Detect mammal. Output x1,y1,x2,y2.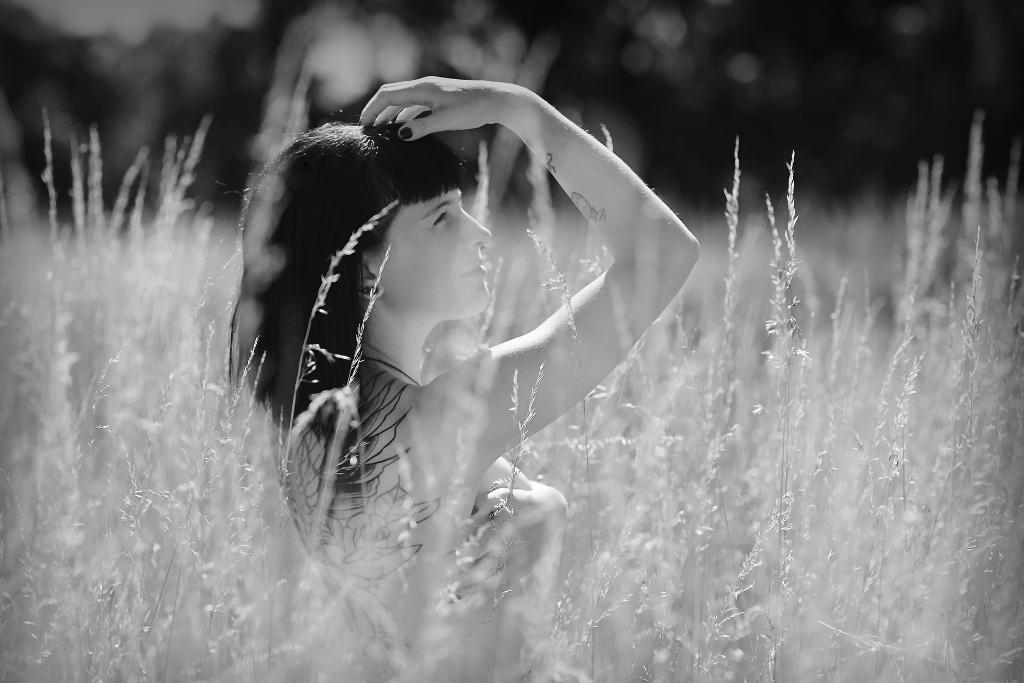
239,78,675,587.
